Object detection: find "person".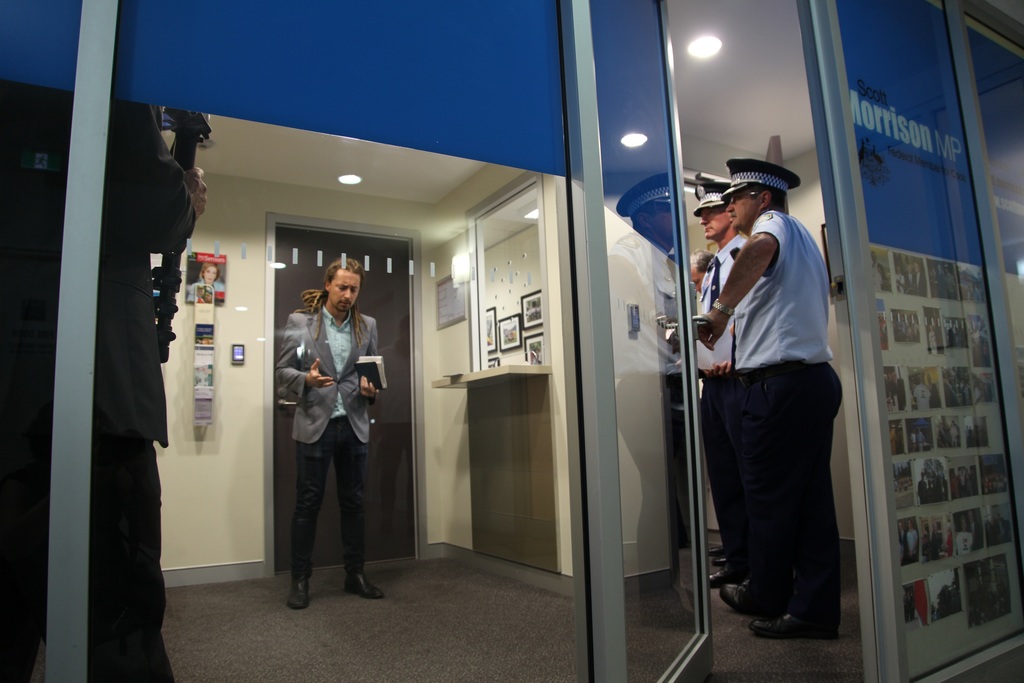
188:263:221:302.
